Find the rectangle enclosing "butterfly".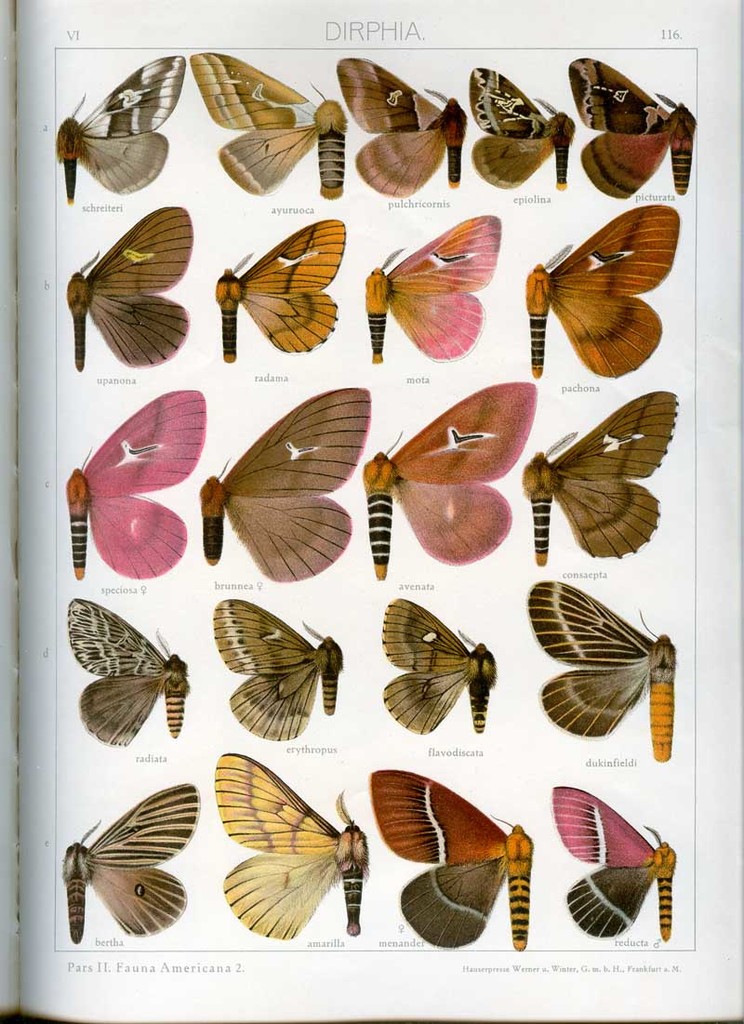
select_region(550, 782, 677, 938).
